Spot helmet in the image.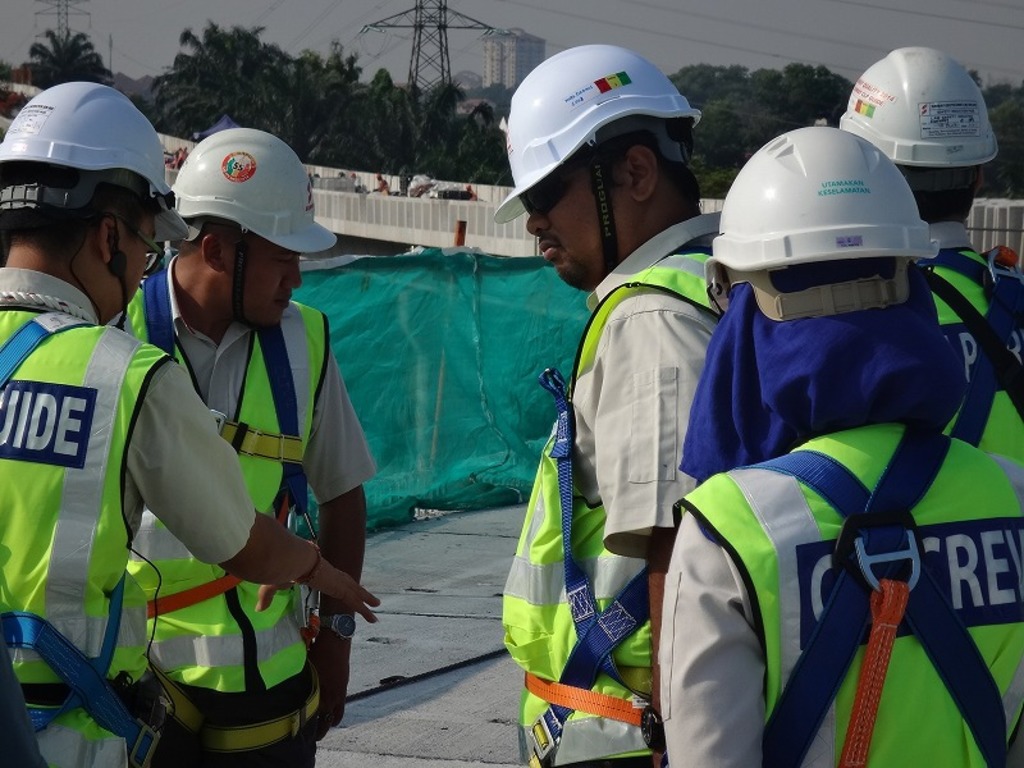
helmet found at box(840, 51, 1000, 170).
